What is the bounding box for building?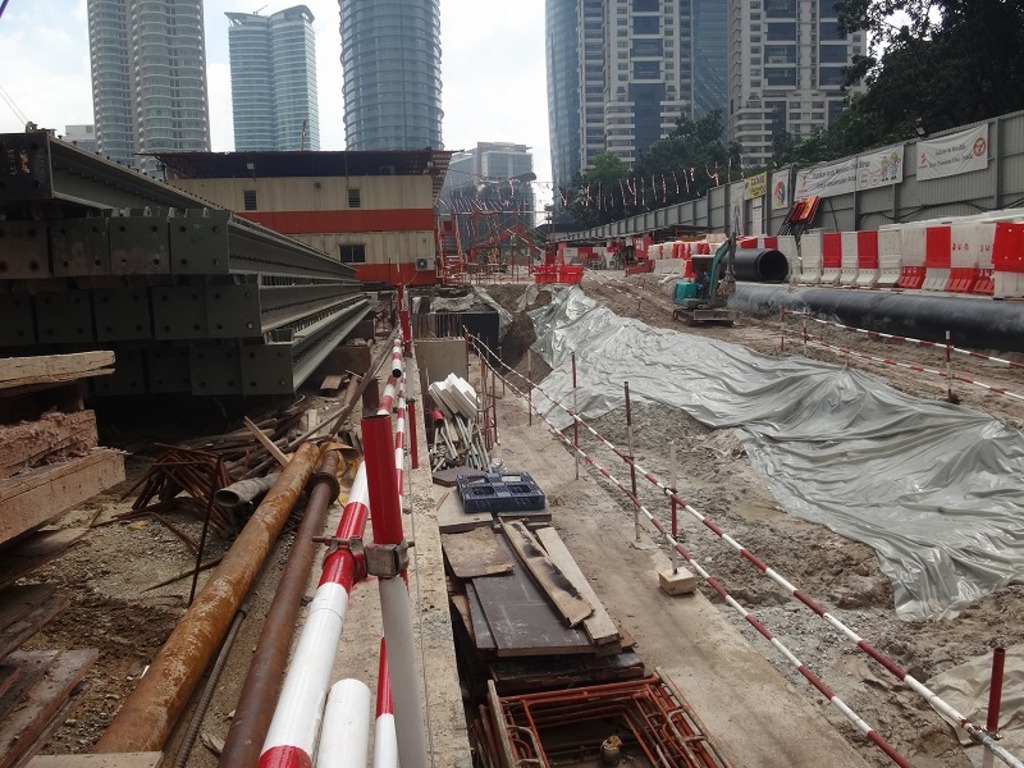
<bbox>342, 0, 445, 159</bbox>.
